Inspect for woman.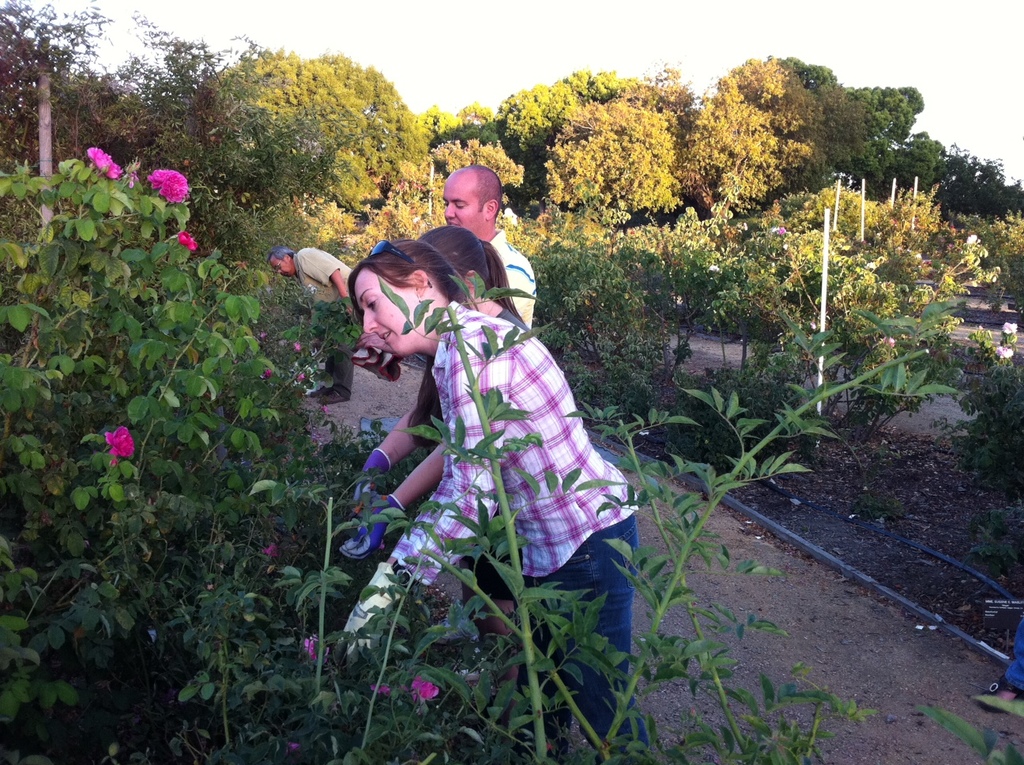
Inspection: bbox=(341, 223, 537, 715).
